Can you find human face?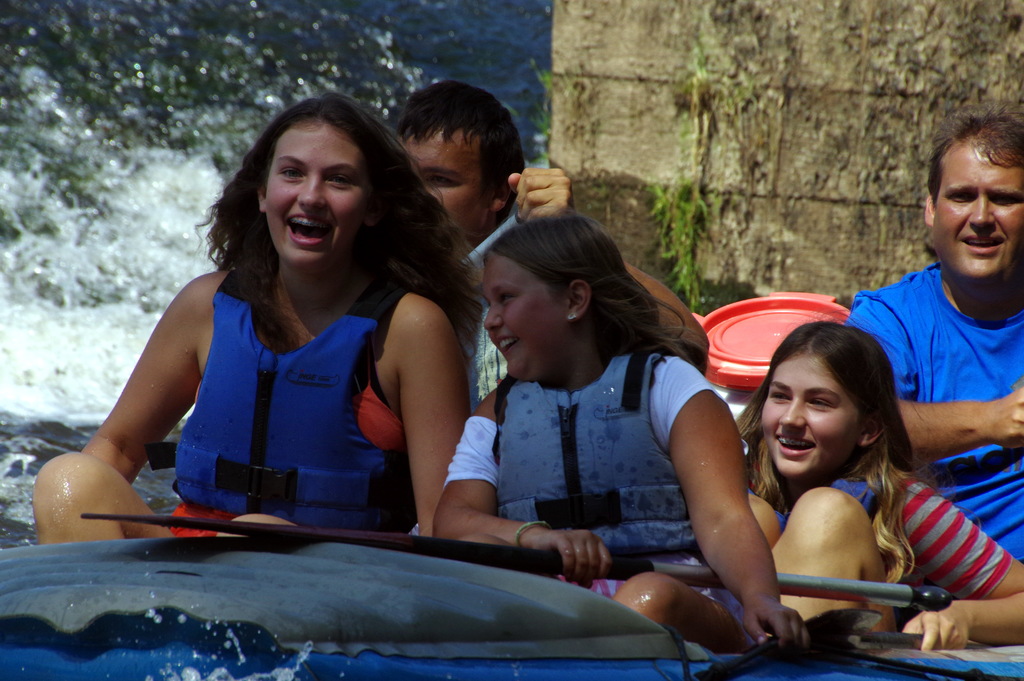
Yes, bounding box: bbox=(397, 126, 489, 241).
